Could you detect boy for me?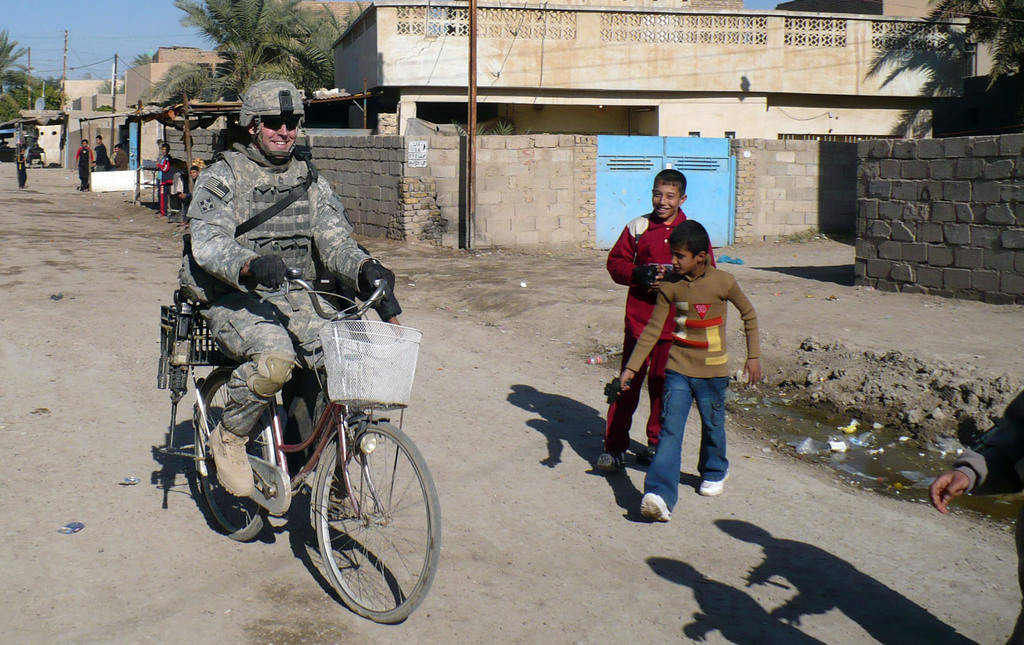
Detection result: 586:168:719:479.
